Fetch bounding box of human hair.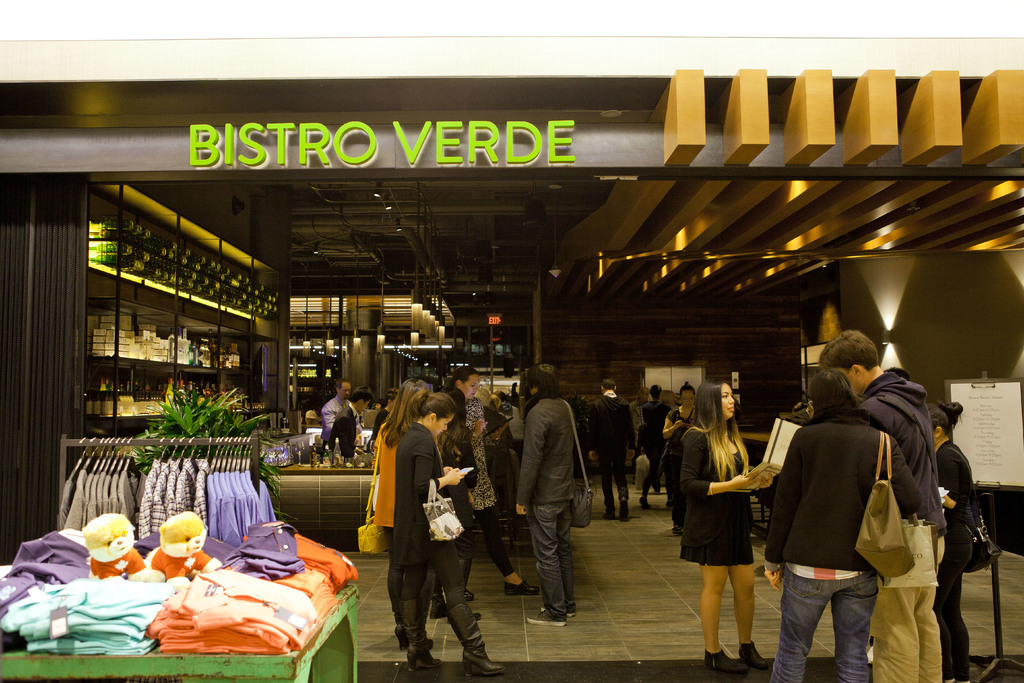
Bbox: crop(694, 393, 762, 498).
